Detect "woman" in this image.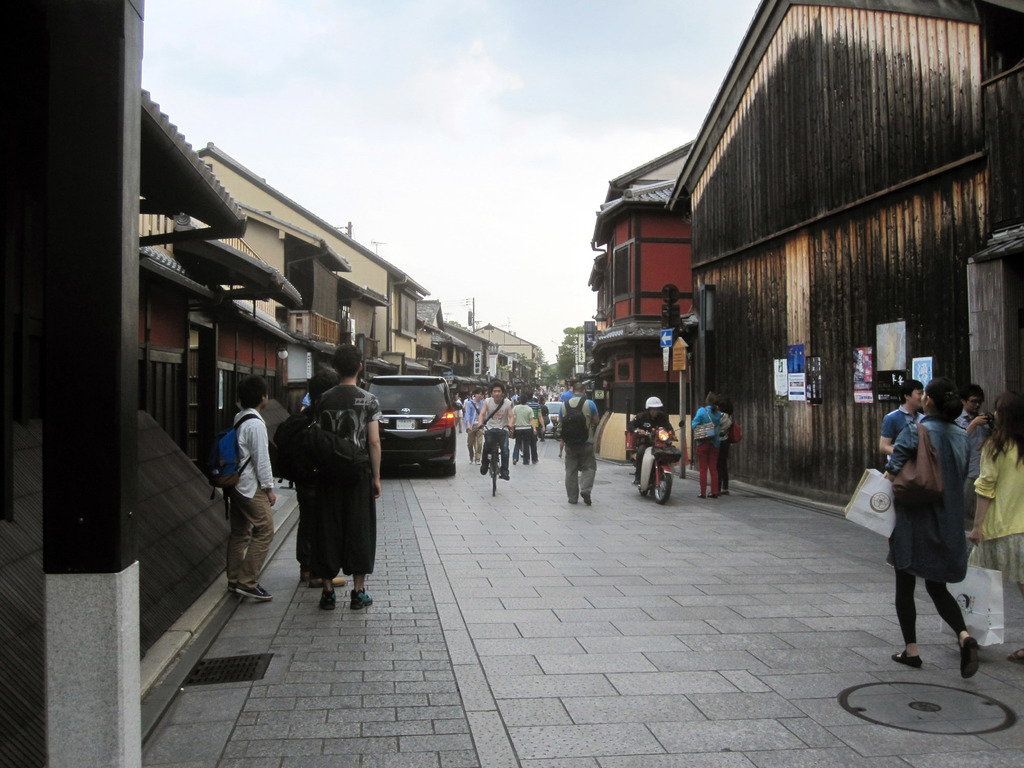
Detection: l=690, t=391, r=721, b=501.
